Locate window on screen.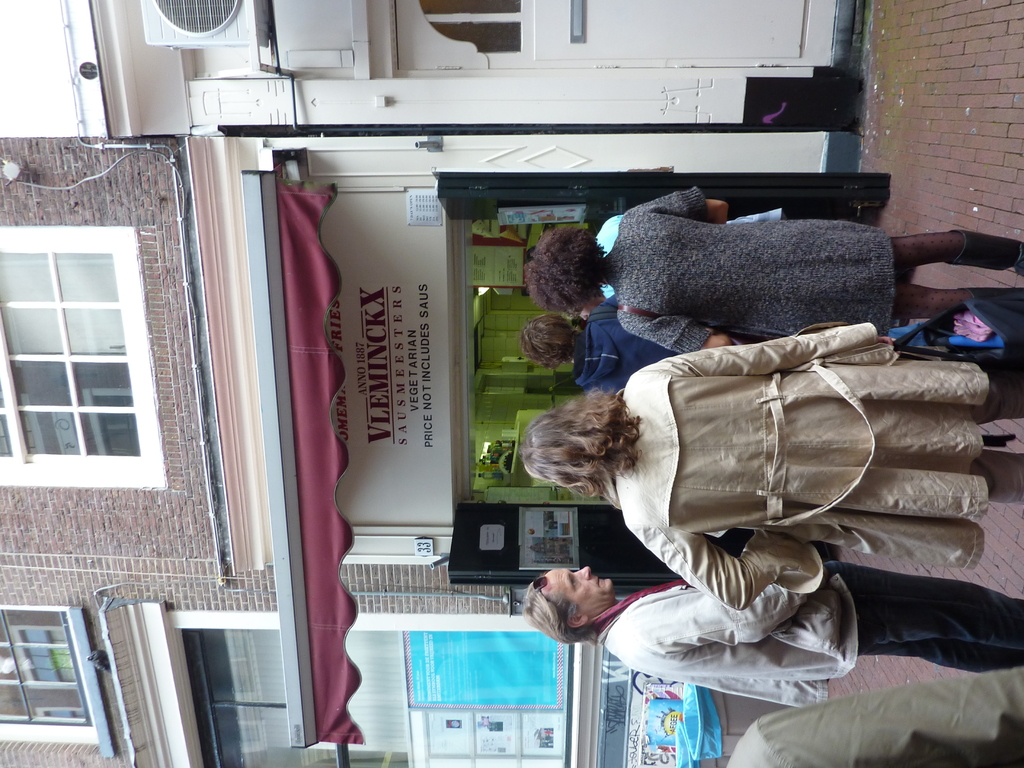
On screen at x1=0, y1=609, x2=115, y2=757.
